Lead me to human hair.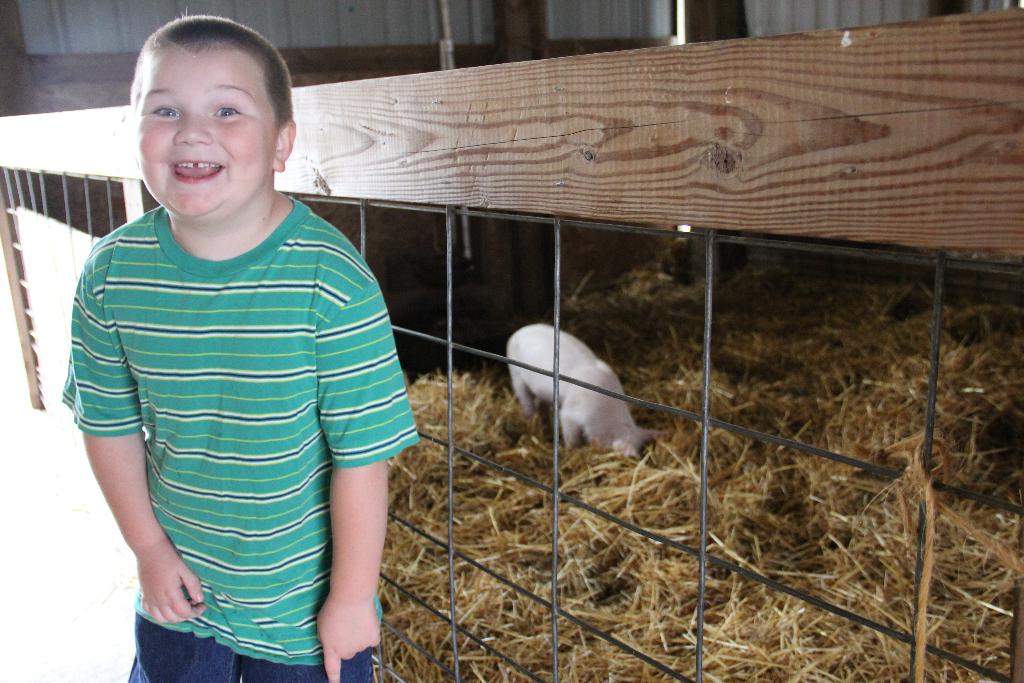
Lead to [129,25,277,141].
